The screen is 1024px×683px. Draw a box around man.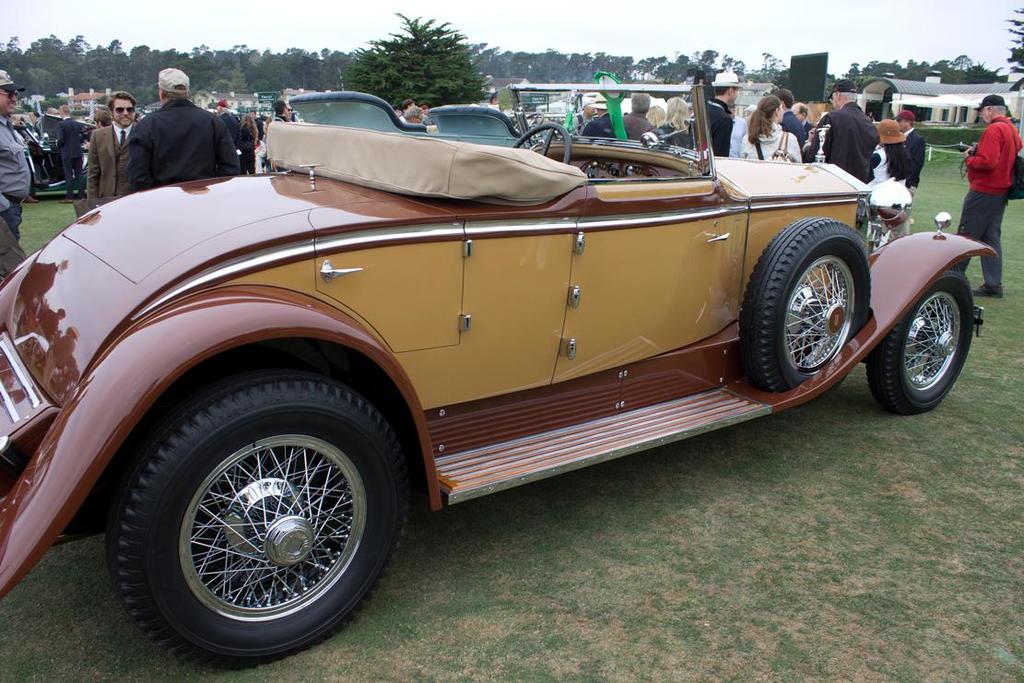
124, 56, 235, 180.
